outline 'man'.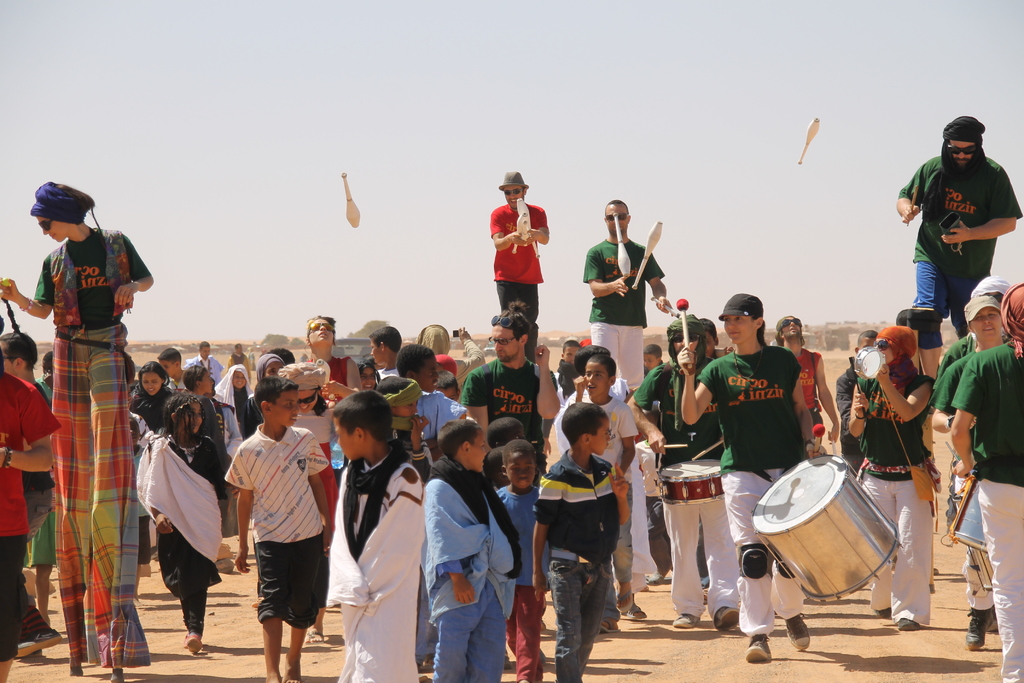
Outline: x1=580, y1=197, x2=673, y2=388.
